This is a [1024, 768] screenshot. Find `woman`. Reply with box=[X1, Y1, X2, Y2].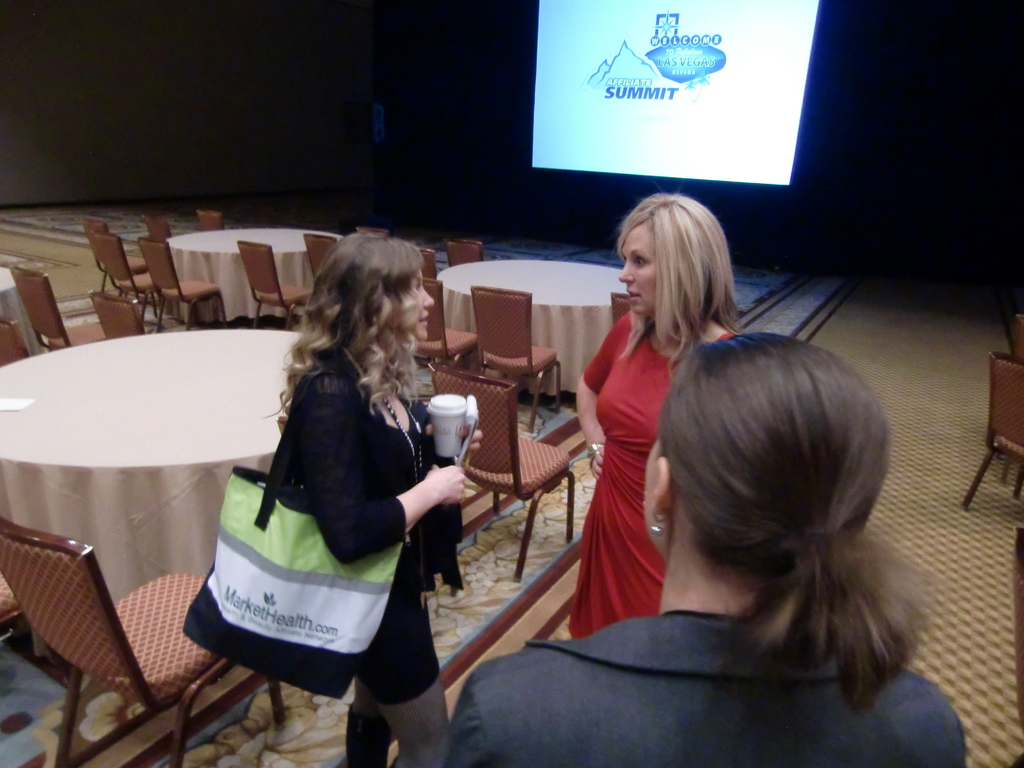
box=[426, 332, 969, 767].
